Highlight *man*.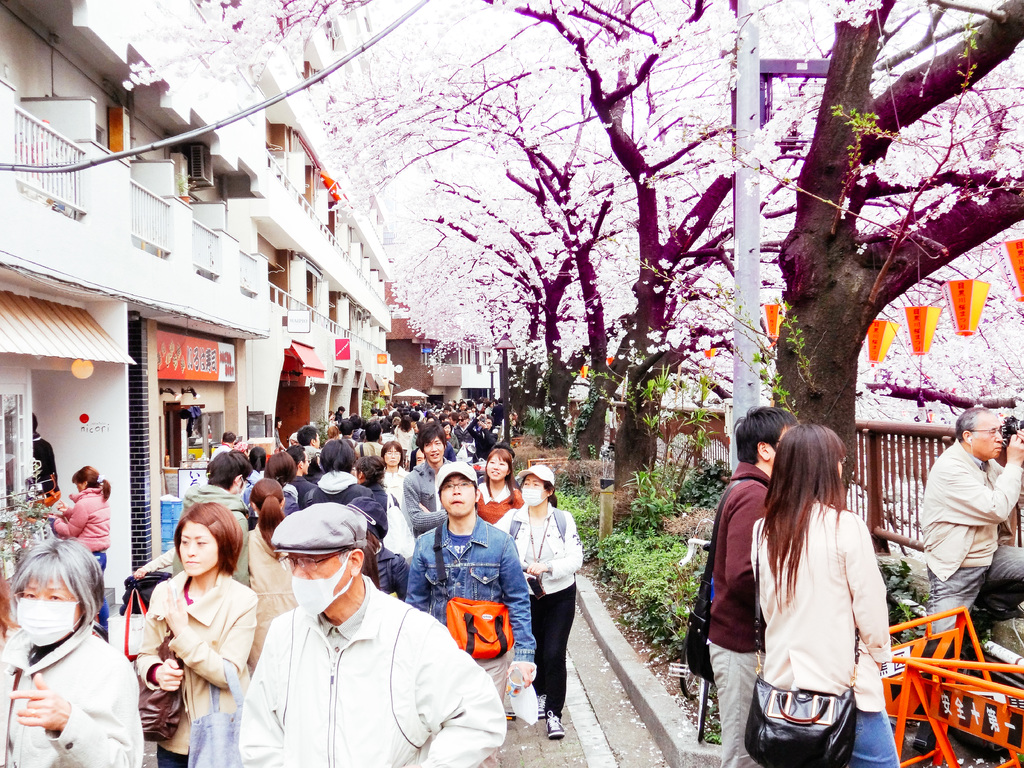
Highlighted region: left=467, top=418, right=497, bottom=463.
